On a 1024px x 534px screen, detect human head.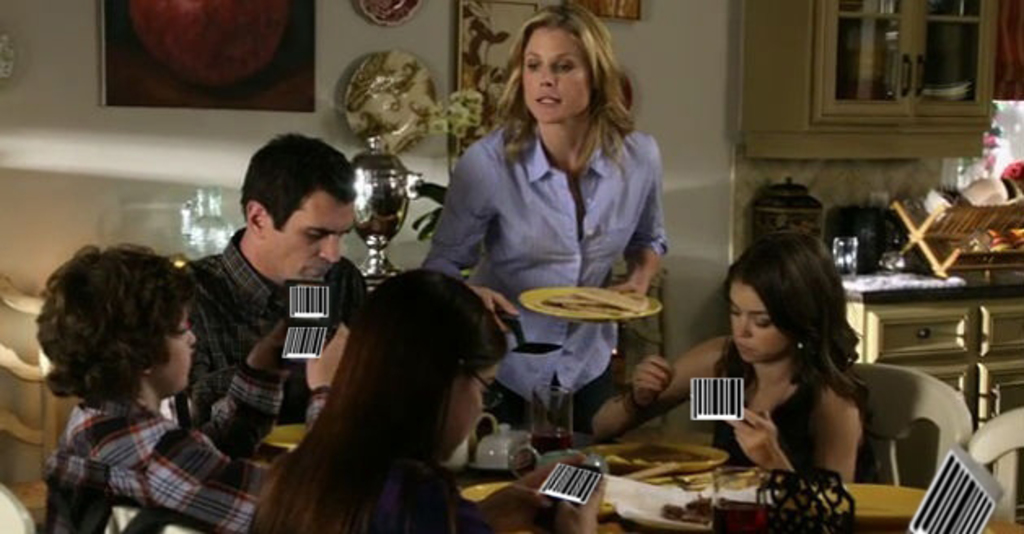
crop(514, 7, 620, 124).
